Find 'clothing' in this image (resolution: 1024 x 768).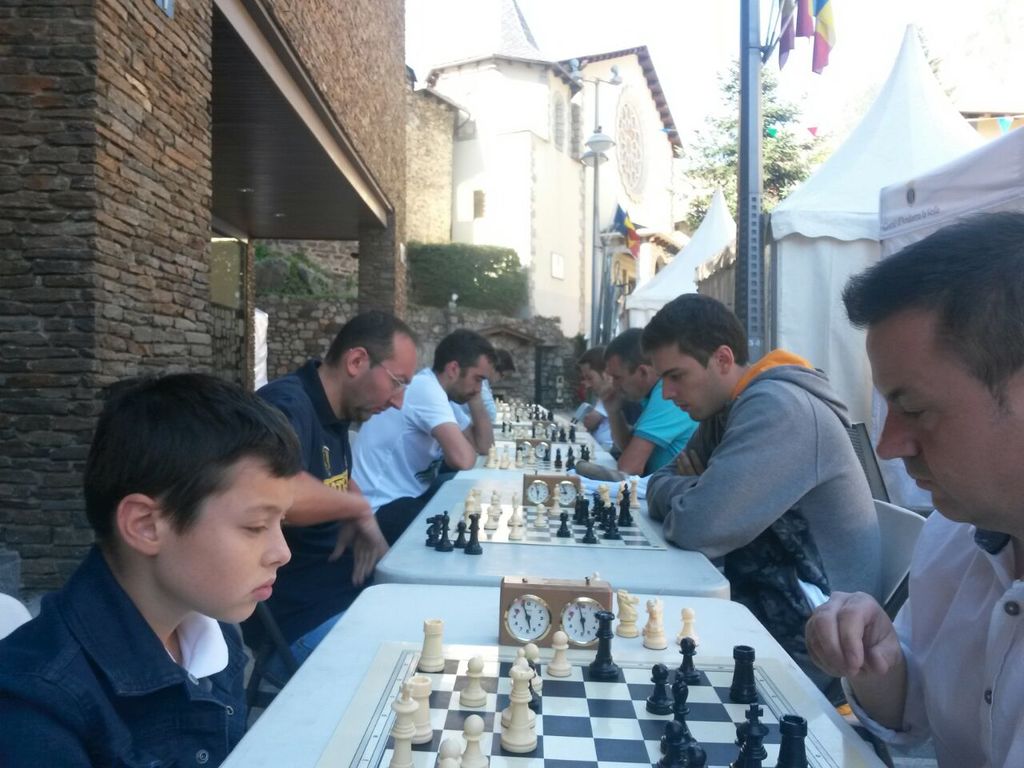
583,398,614,456.
